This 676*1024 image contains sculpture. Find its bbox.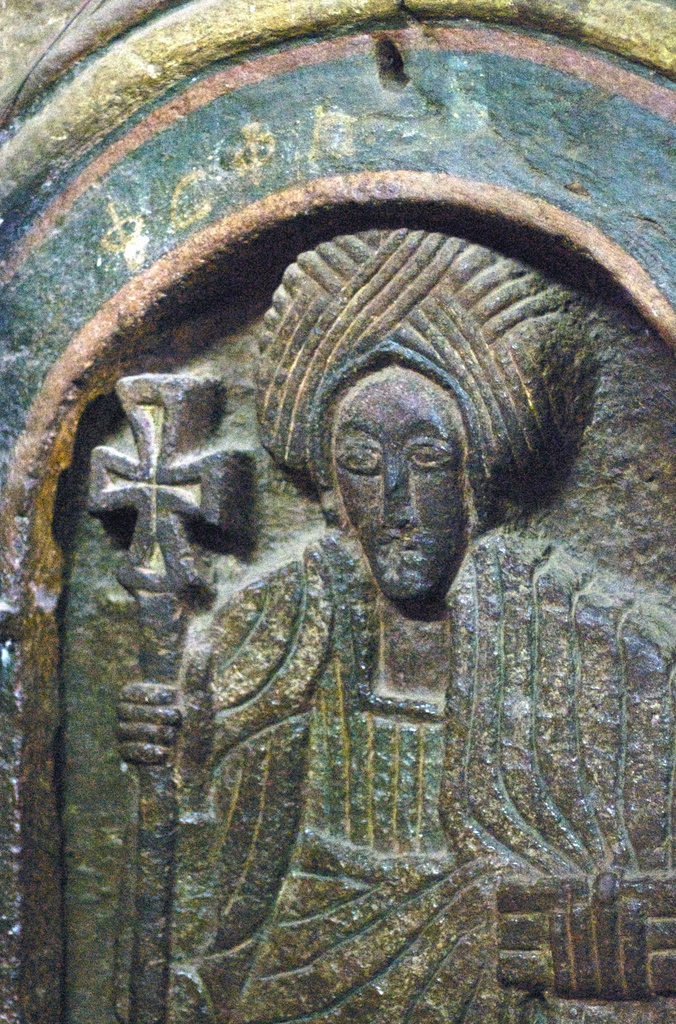
88,223,675,1023.
